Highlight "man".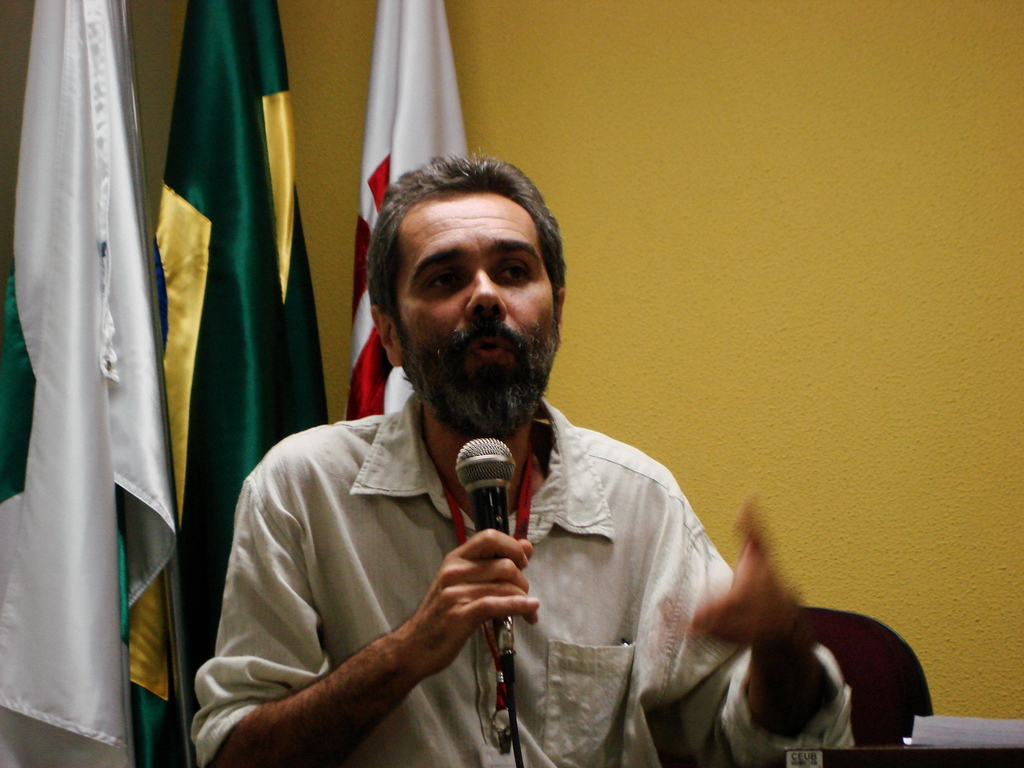
Highlighted region: (189, 142, 787, 757).
